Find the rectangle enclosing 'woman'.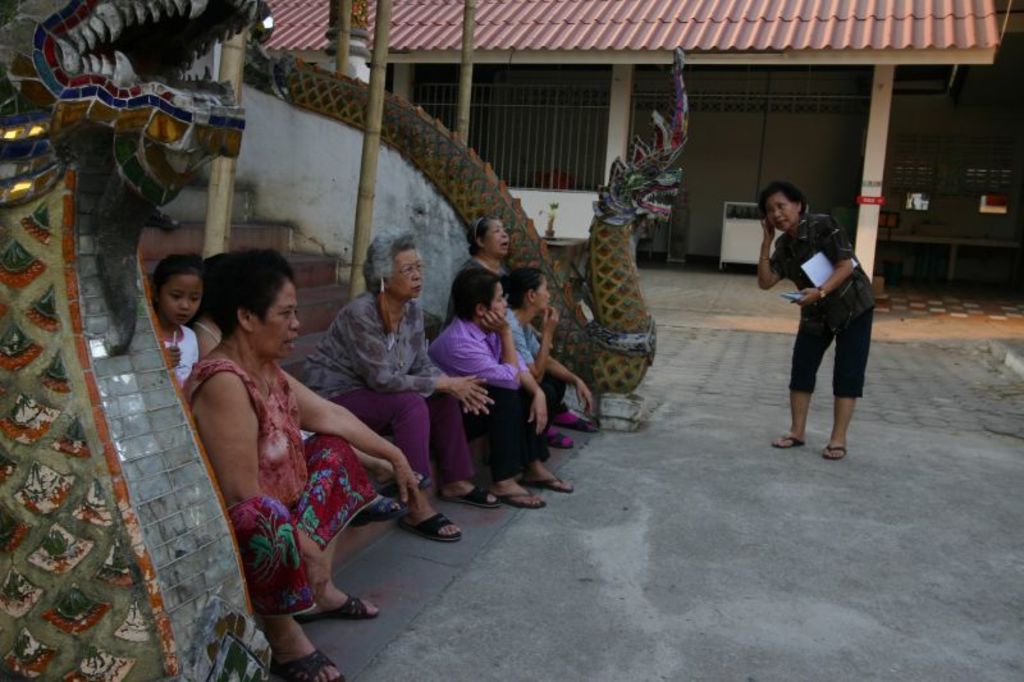
box=[444, 215, 512, 329].
